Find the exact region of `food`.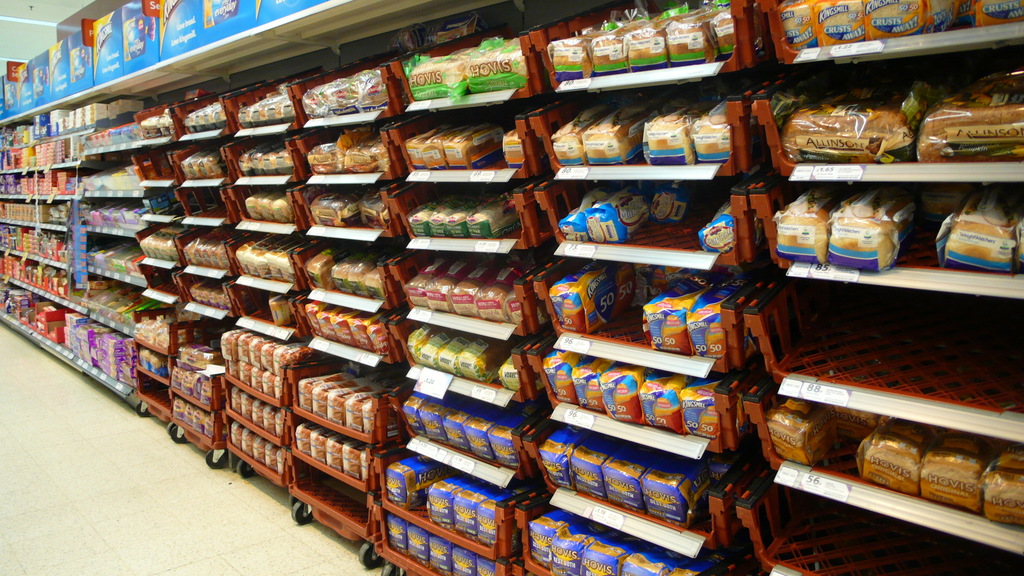
Exact region: pyautogui.locateOnScreen(450, 261, 502, 316).
